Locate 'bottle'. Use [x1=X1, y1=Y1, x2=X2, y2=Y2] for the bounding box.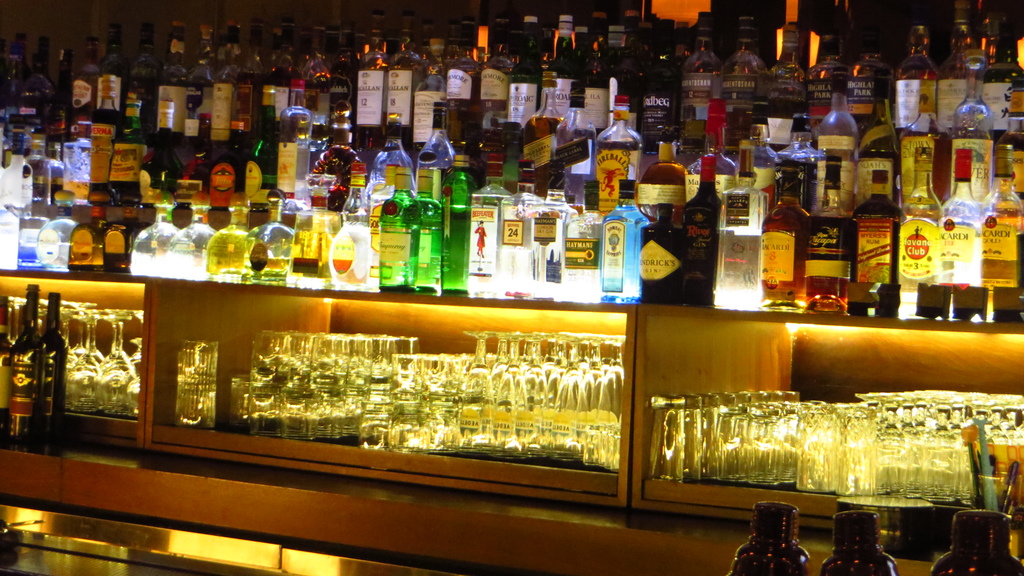
[x1=808, y1=45, x2=856, y2=130].
